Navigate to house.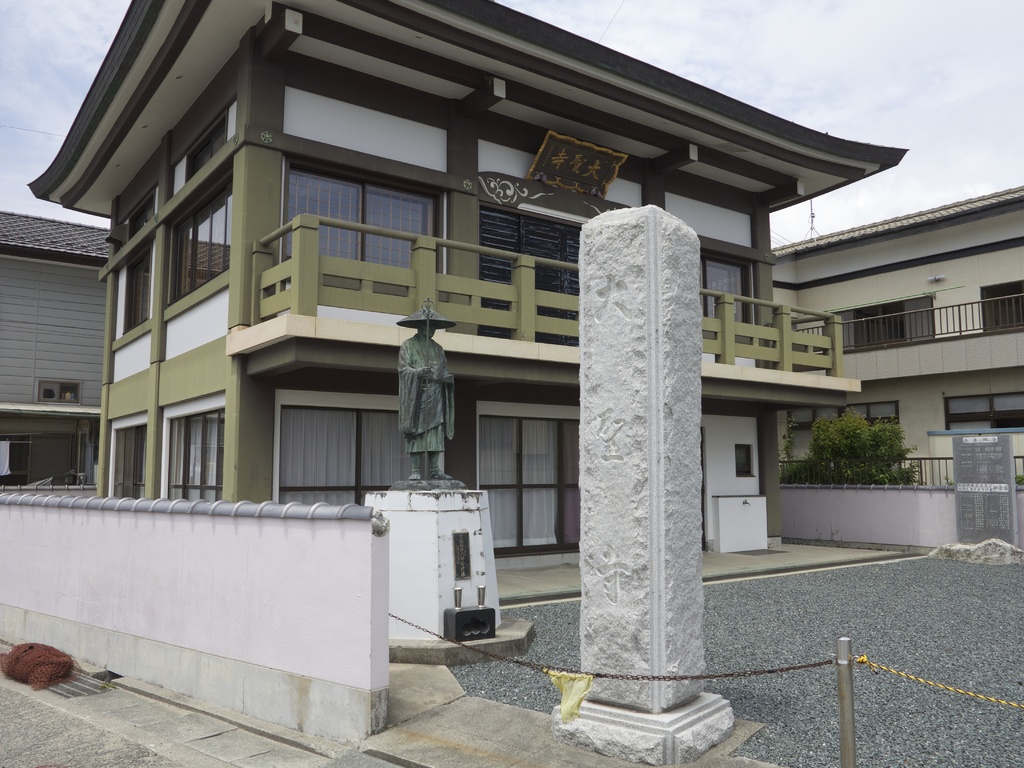
Navigation target: pyautogui.locateOnScreen(33, 0, 961, 644).
